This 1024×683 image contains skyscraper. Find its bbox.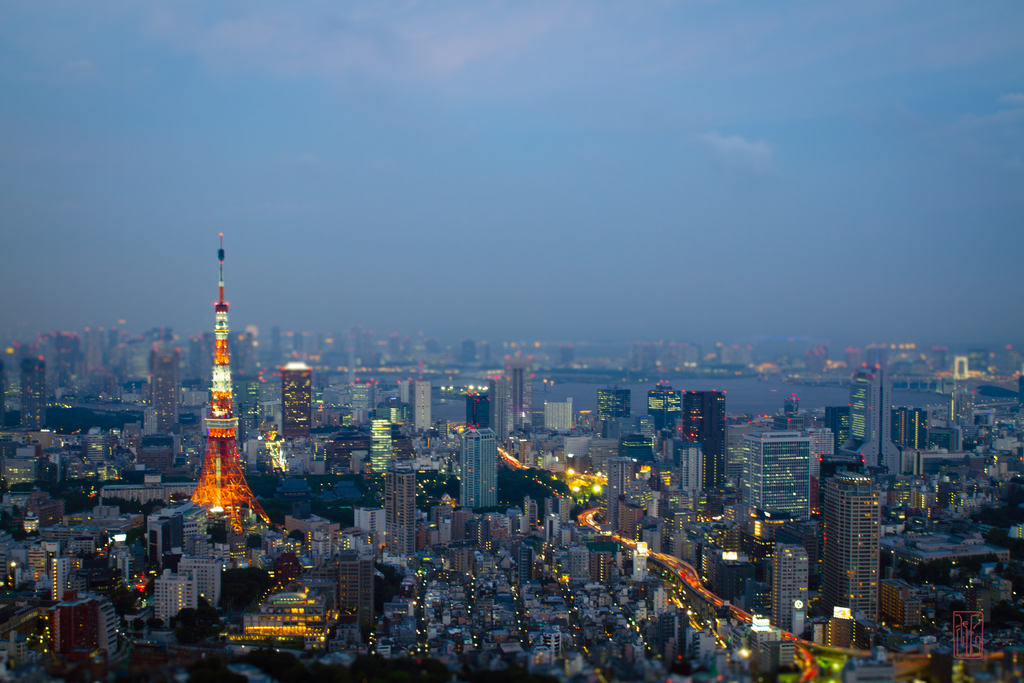
BBox(19, 357, 46, 427).
